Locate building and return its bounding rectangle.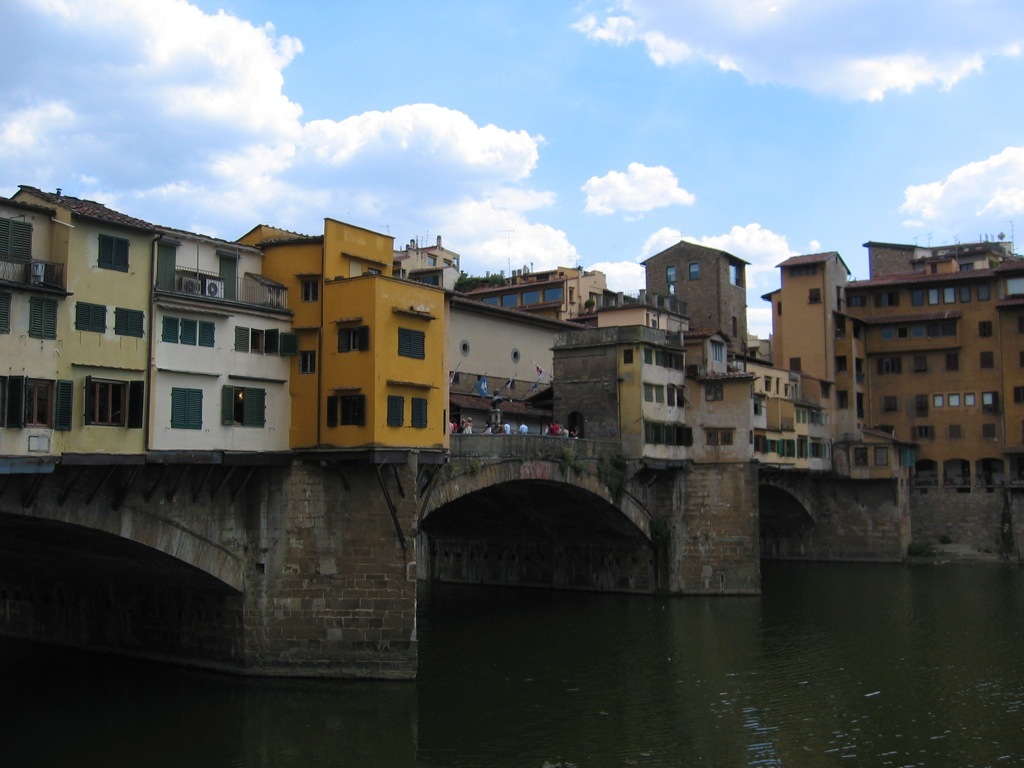
bbox(553, 322, 927, 482).
